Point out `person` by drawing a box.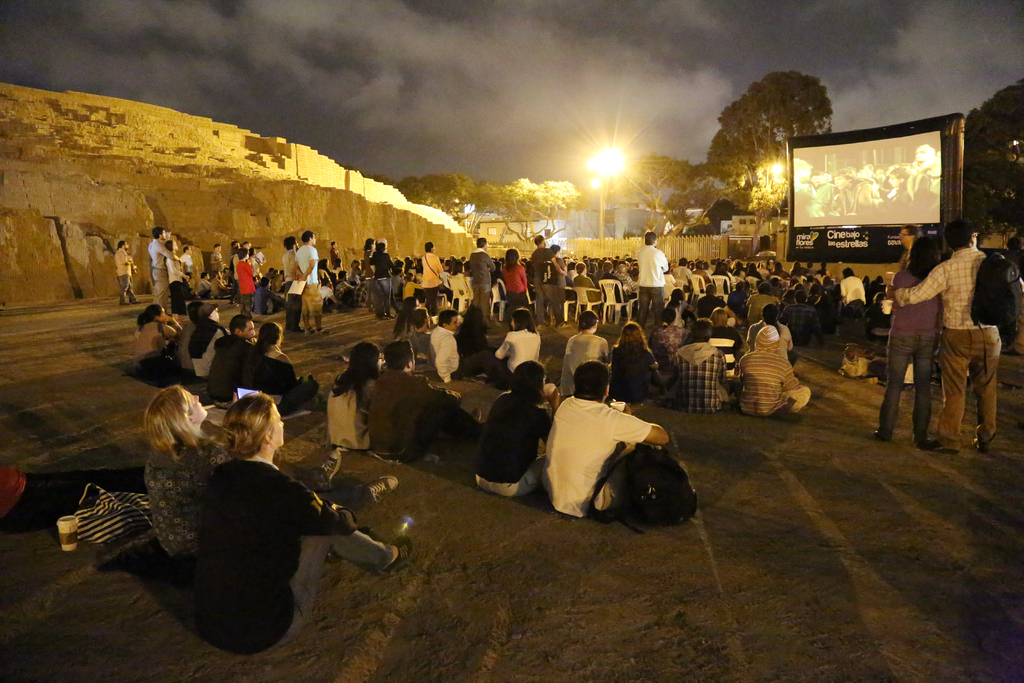
box(584, 256, 598, 276).
